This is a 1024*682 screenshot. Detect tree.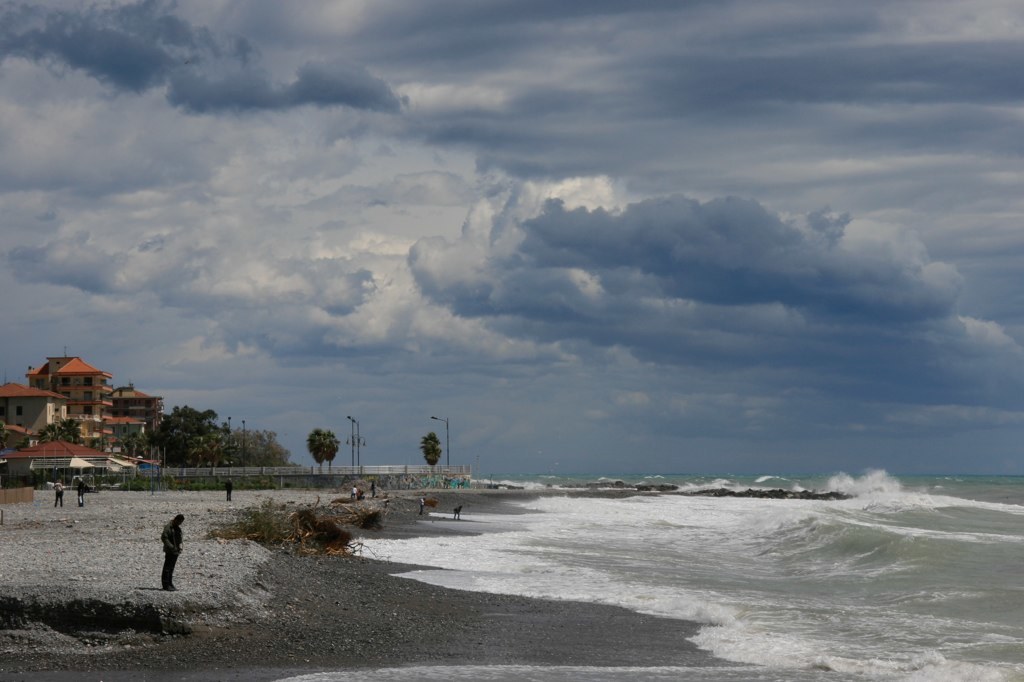
box(418, 428, 444, 480).
